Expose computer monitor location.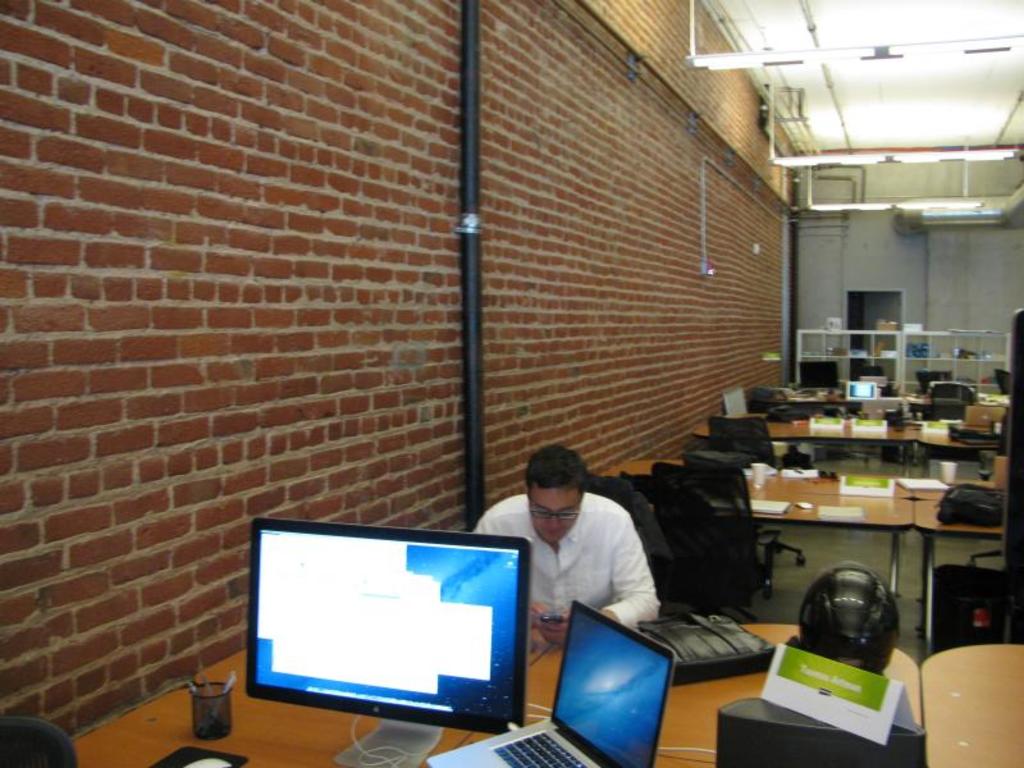
Exposed at {"x1": 242, "y1": 532, "x2": 545, "y2": 760}.
